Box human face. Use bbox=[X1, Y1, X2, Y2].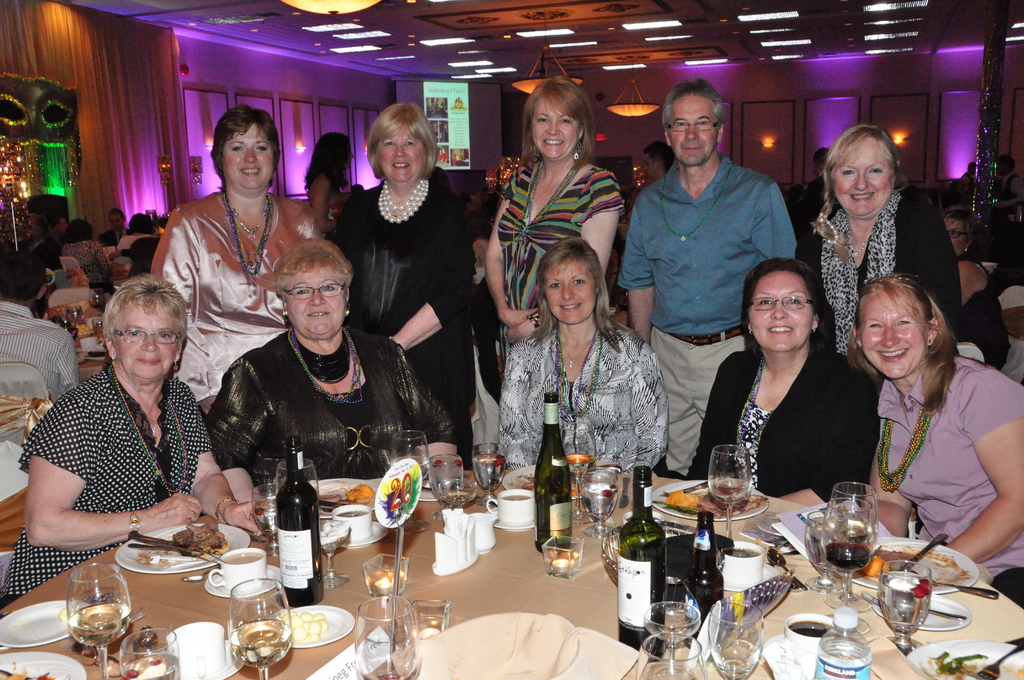
bbox=[859, 291, 926, 378].
